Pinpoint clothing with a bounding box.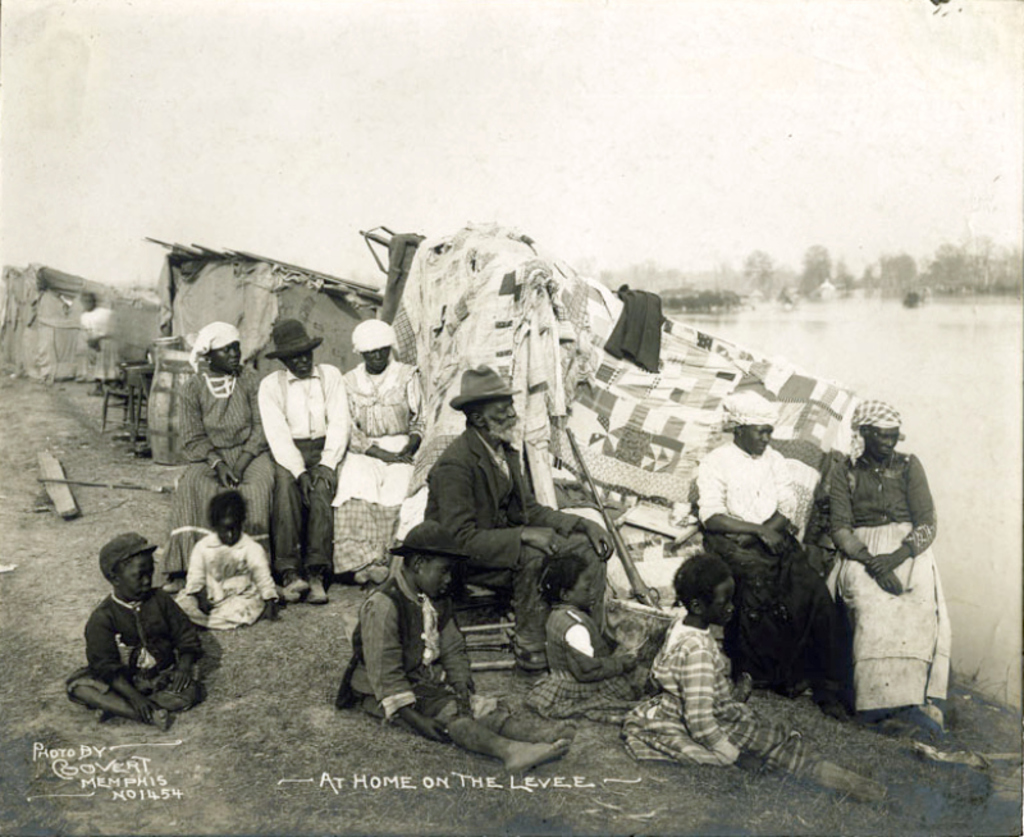
l=256, t=362, r=351, b=572.
